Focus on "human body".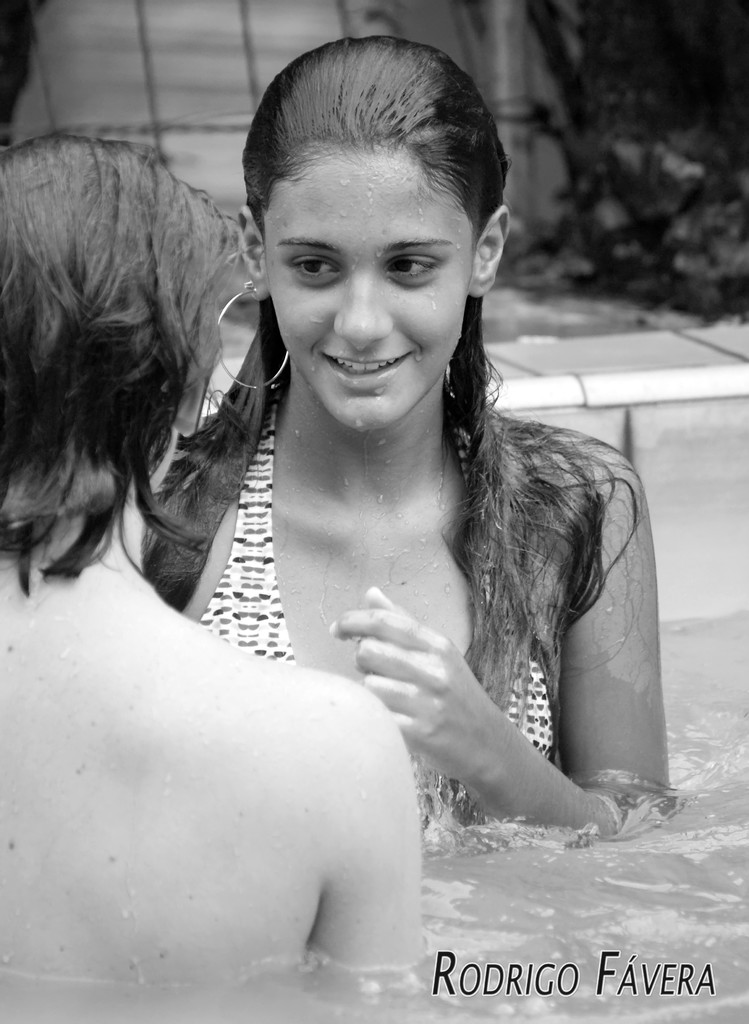
Focused at <region>145, 36, 670, 844</region>.
